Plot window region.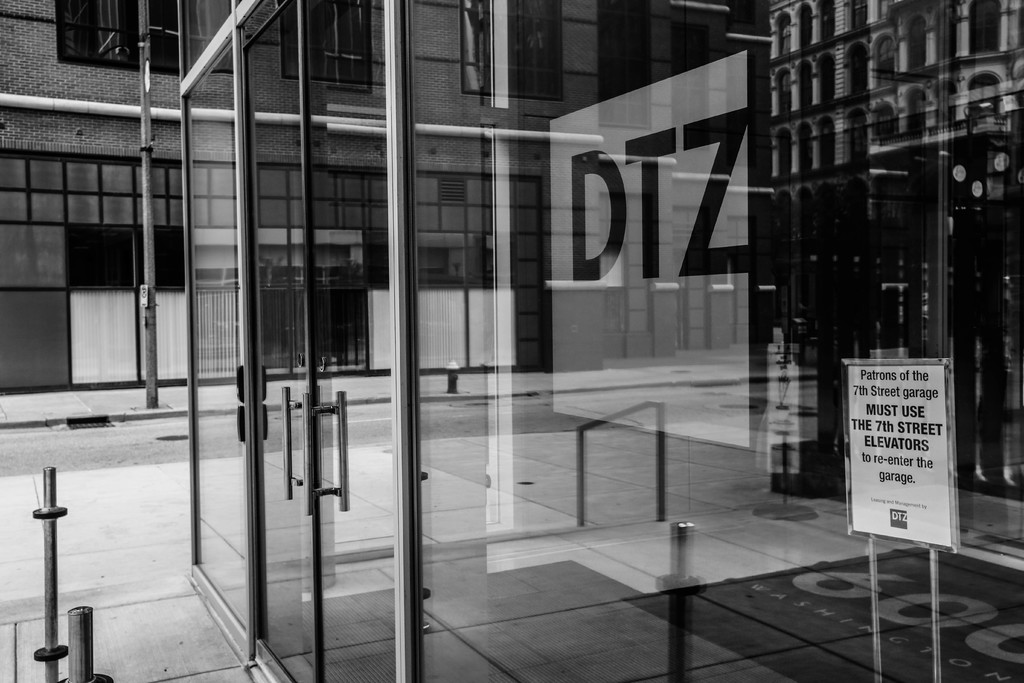
Plotted at [596, 0, 652, 123].
